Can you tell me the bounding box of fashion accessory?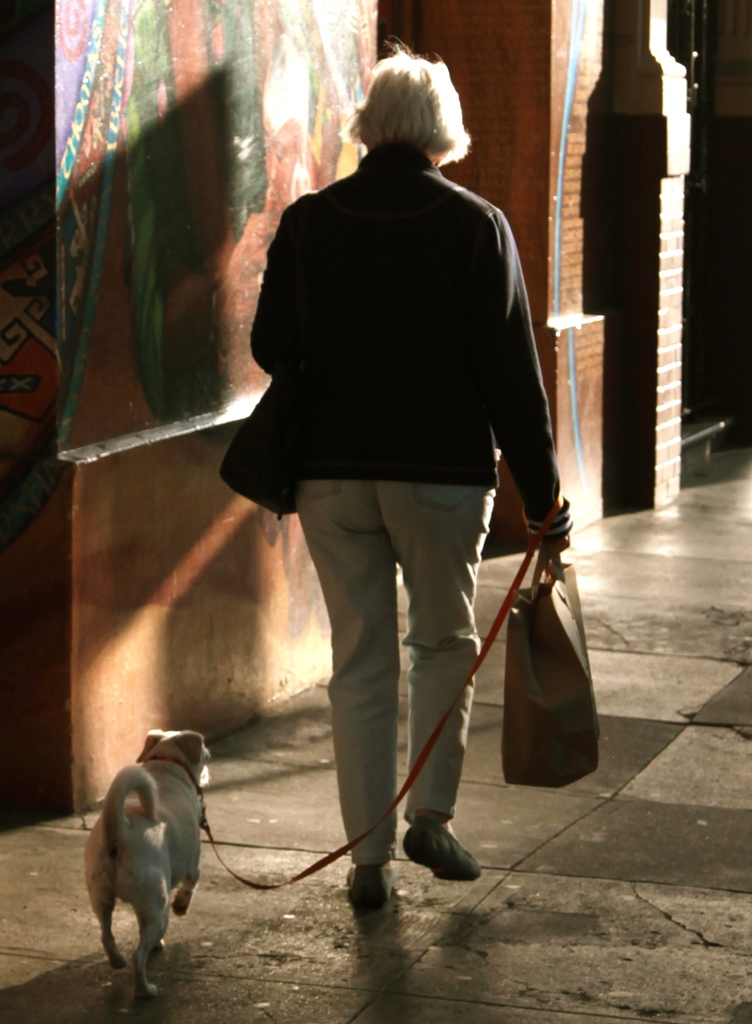
BBox(502, 536, 607, 787).
